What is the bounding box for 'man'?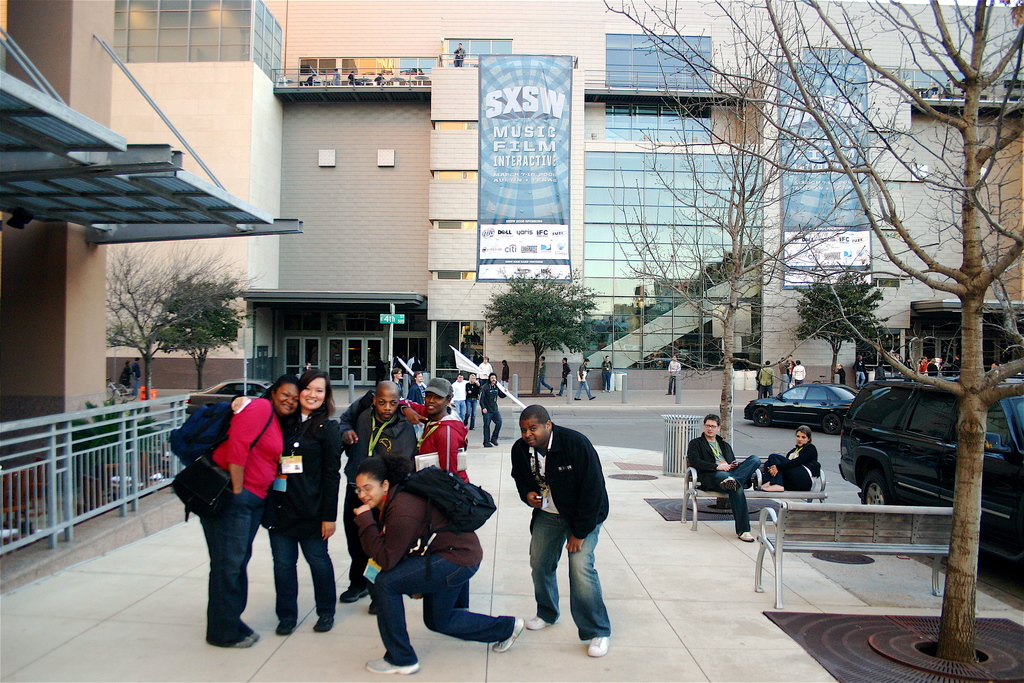
locate(479, 372, 509, 447).
